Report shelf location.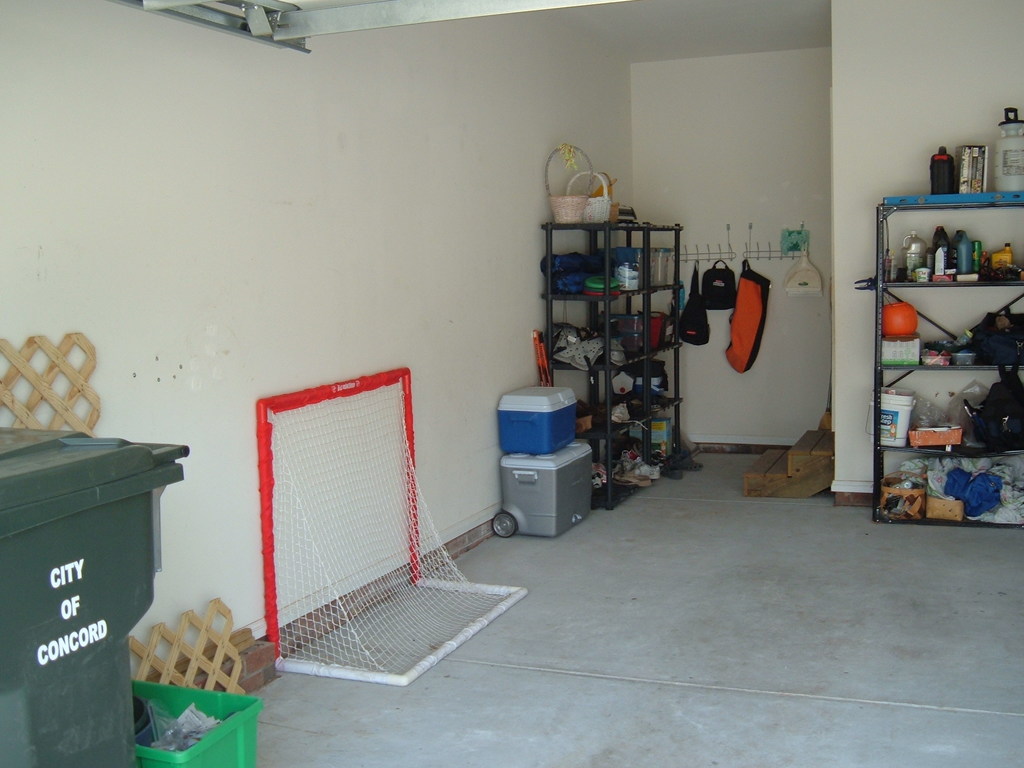
Report: 529, 280, 682, 301.
